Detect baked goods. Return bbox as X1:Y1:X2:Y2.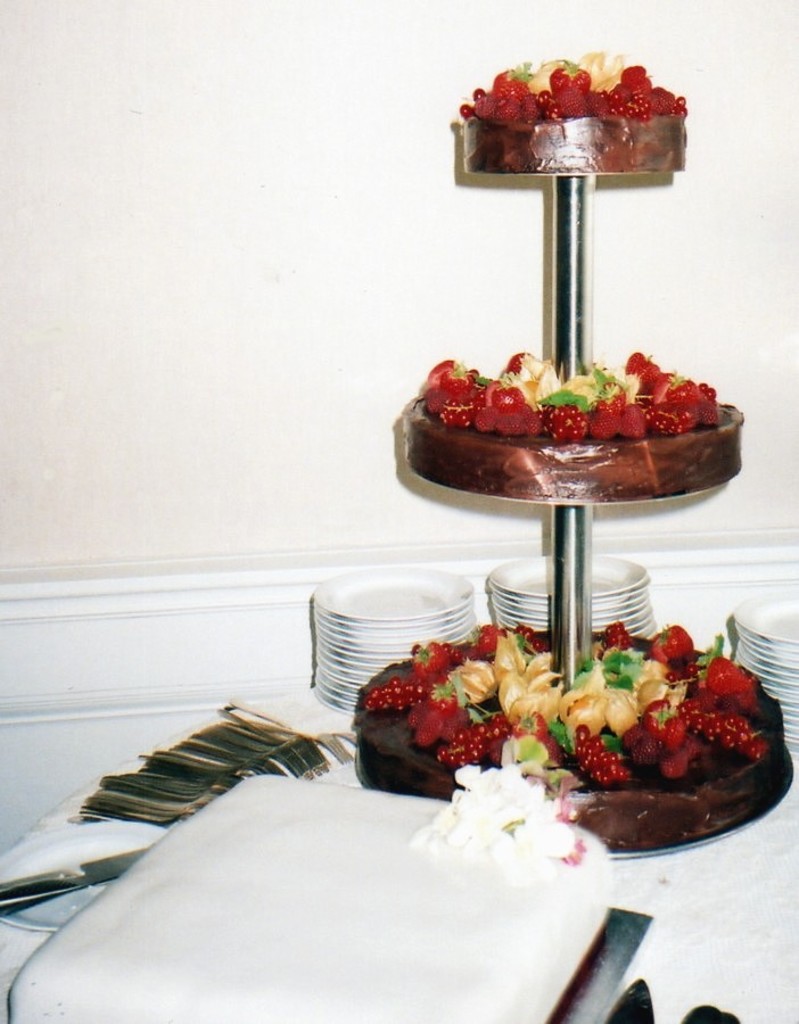
459:52:690:176.
